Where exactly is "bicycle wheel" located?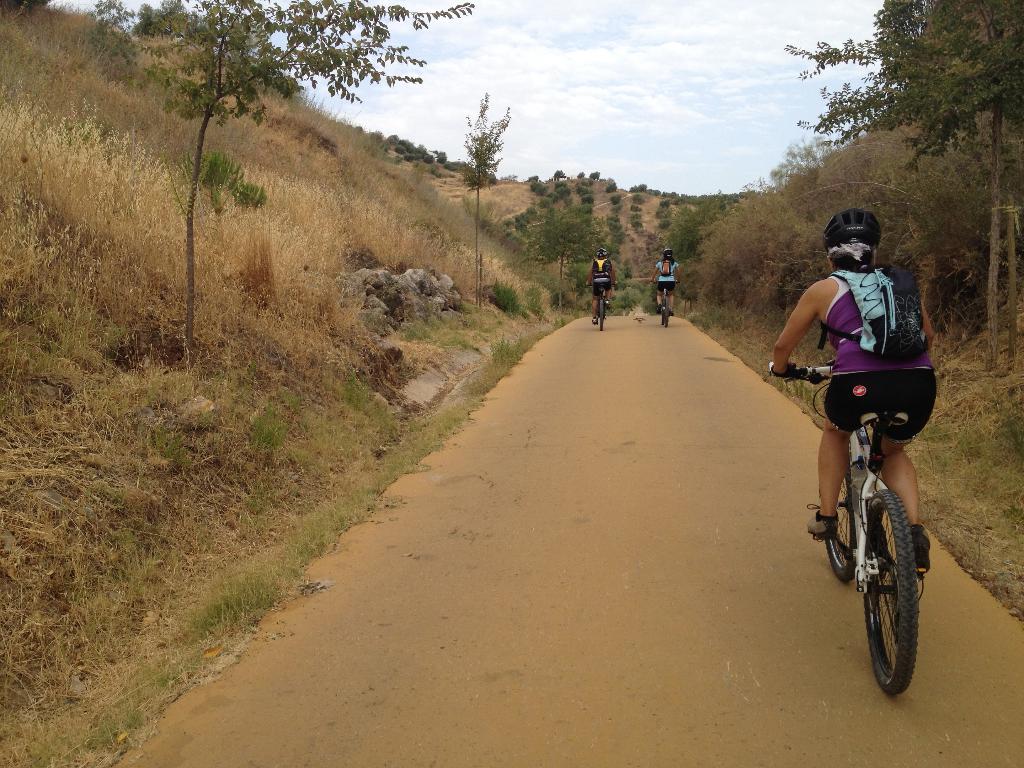
Its bounding box is <region>660, 294, 669, 331</region>.
